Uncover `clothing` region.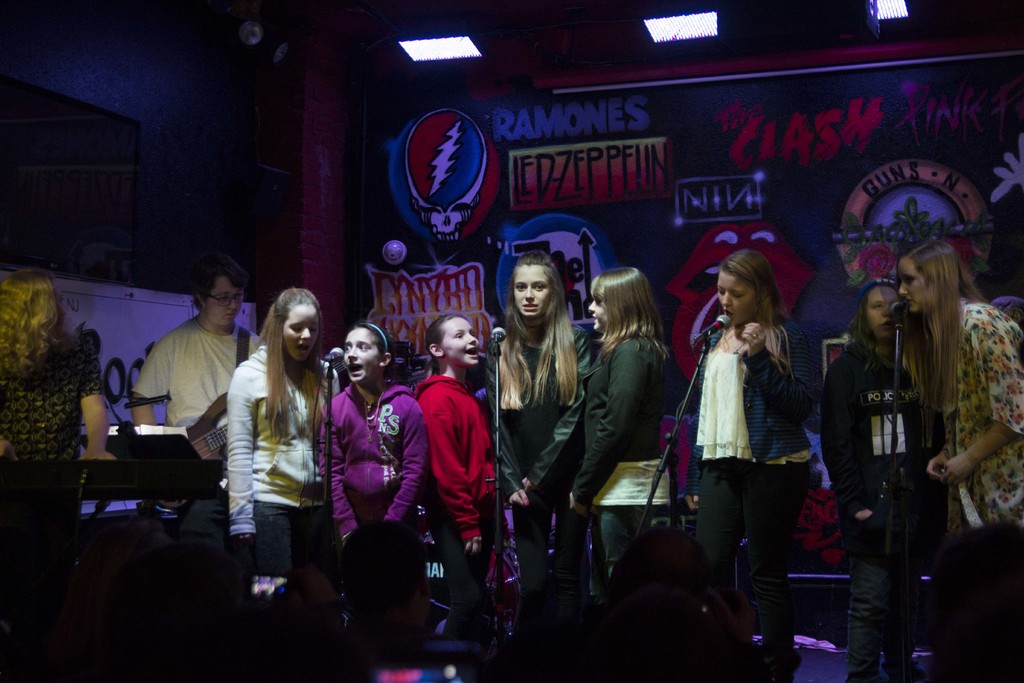
Uncovered: <region>125, 318, 260, 484</region>.
